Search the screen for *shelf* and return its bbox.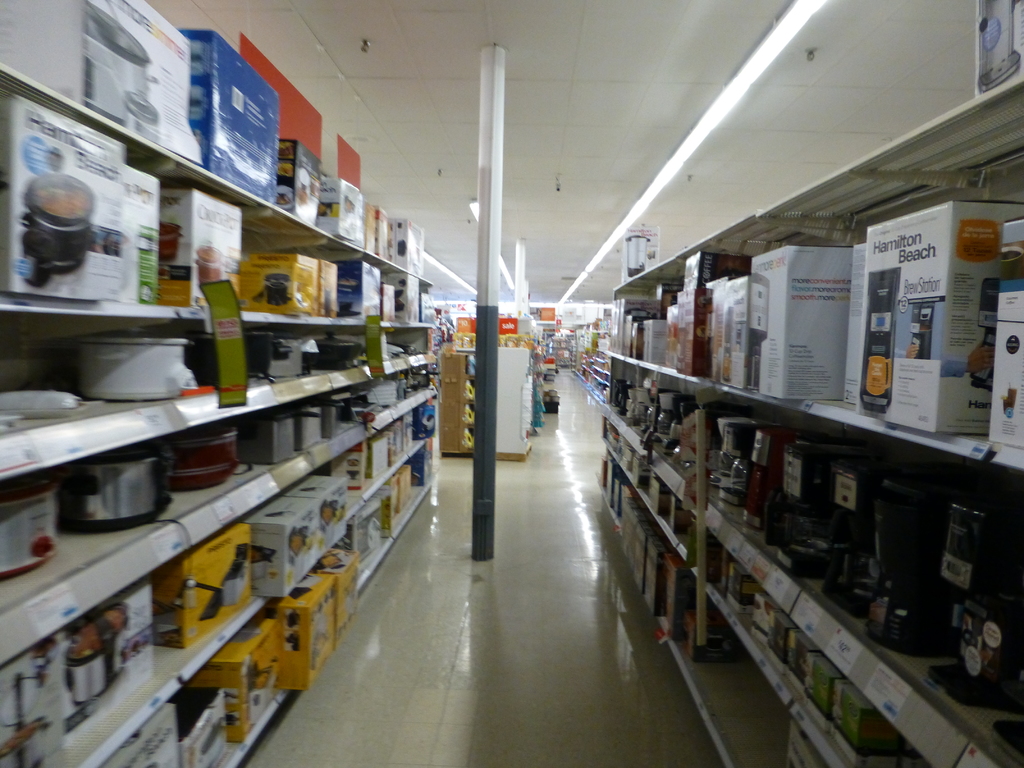
Found: (436,341,480,460).
